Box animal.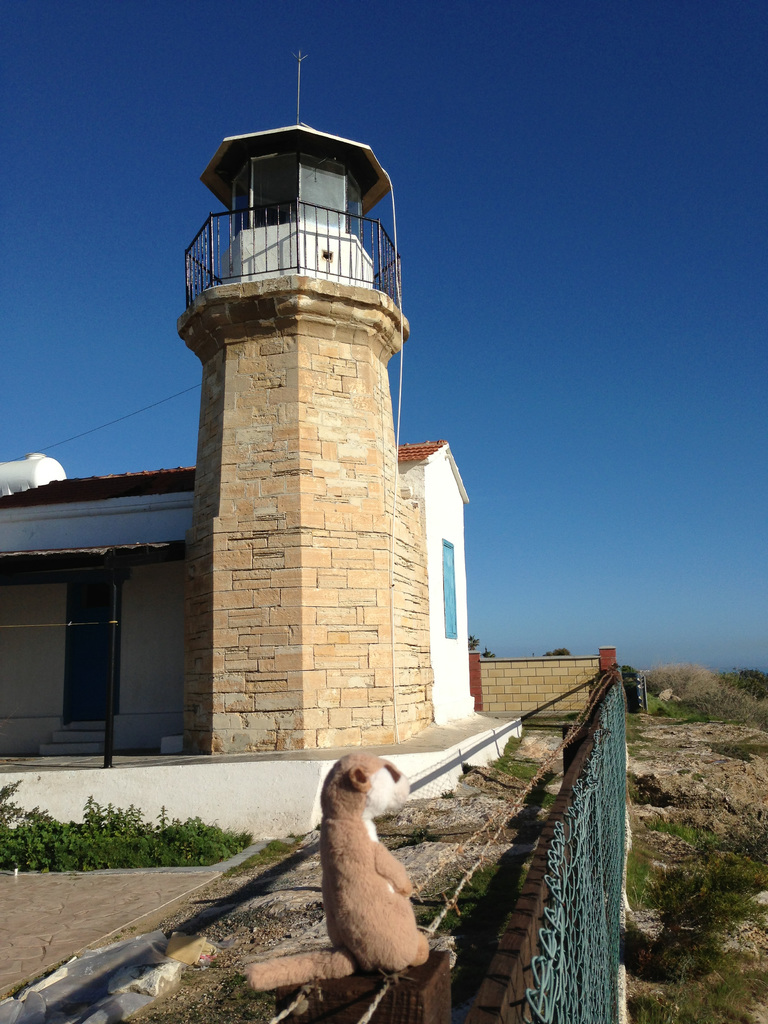
[x1=238, y1=753, x2=435, y2=996].
